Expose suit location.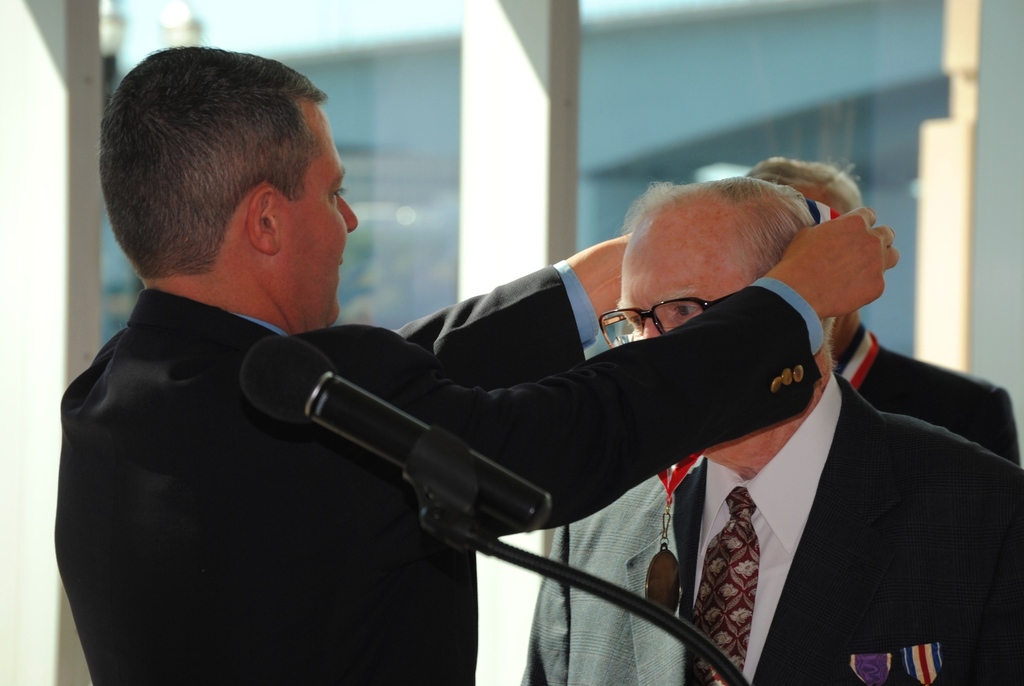
Exposed at 54,263,821,685.
